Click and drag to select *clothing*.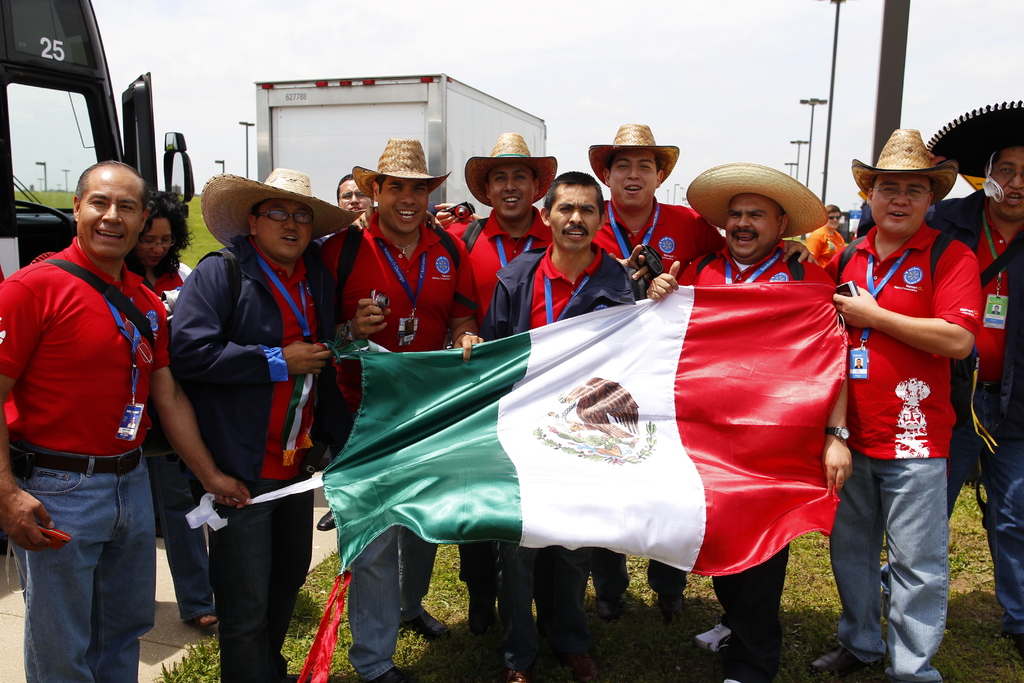
Selection: detection(588, 197, 708, 286).
